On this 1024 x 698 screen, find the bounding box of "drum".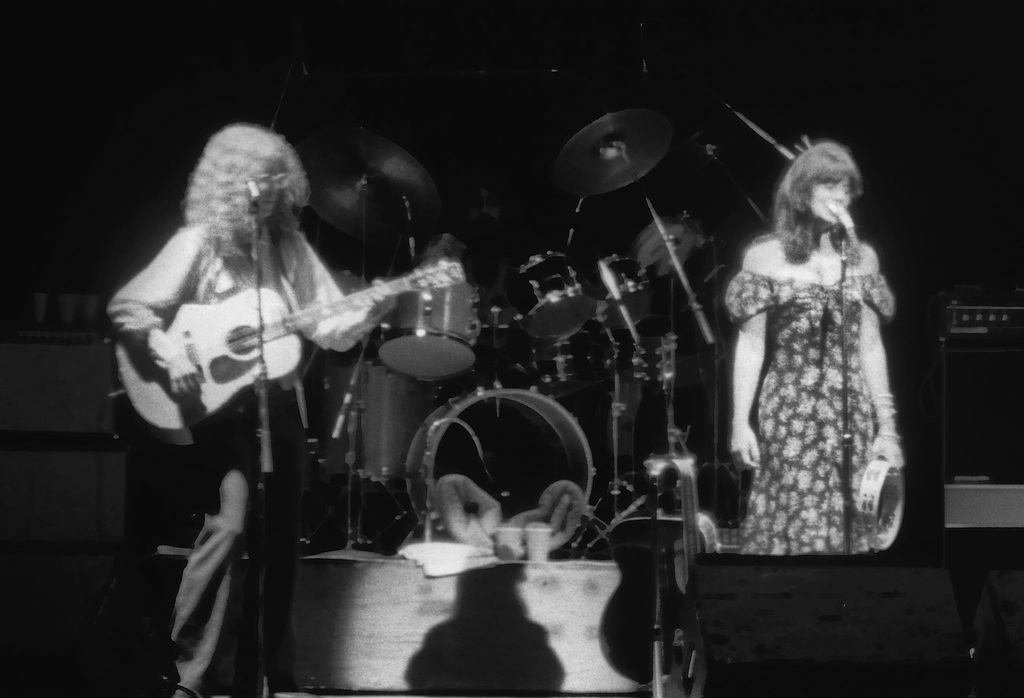
Bounding box: {"left": 354, "top": 359, "right": 441, "bottom": 478}.
